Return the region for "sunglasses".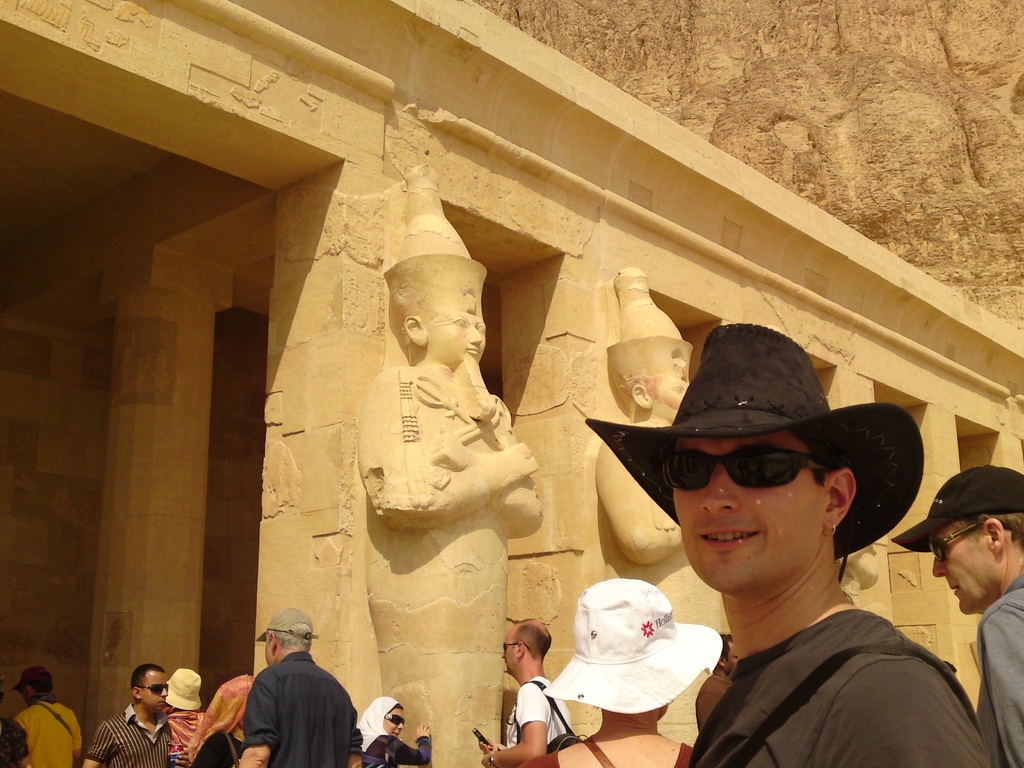
{"x1": 505, "y1": 643, "x2": 531, "y2": 650}.
